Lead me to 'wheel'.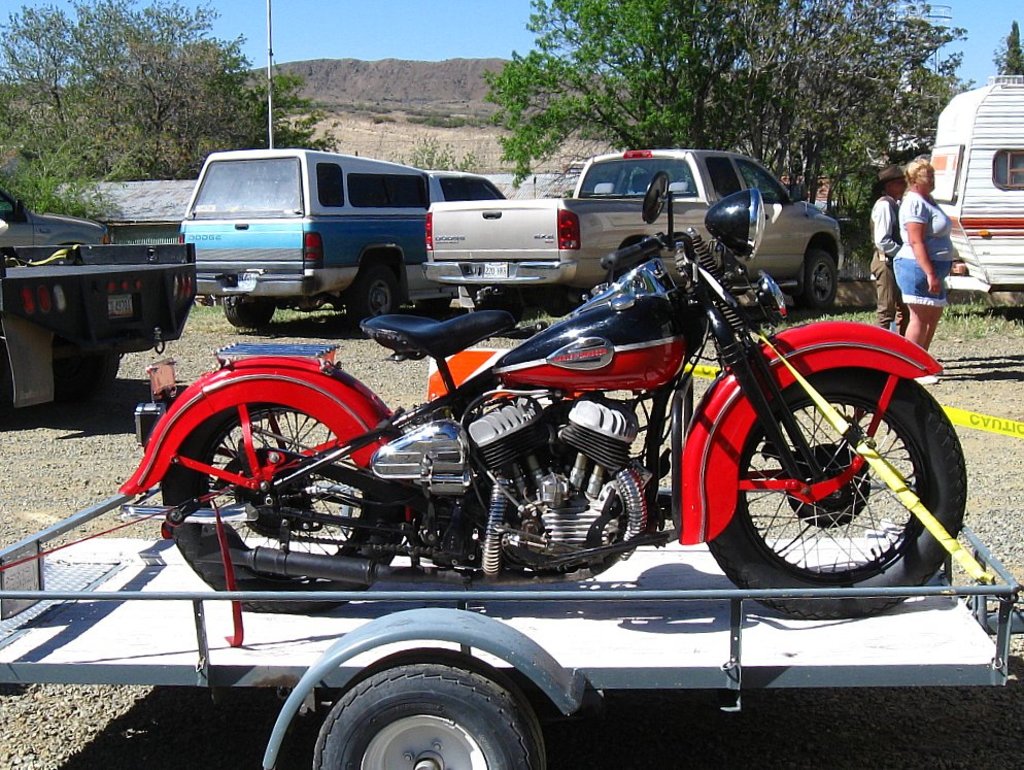
Lead to locate(471, 291, 525, 333).
